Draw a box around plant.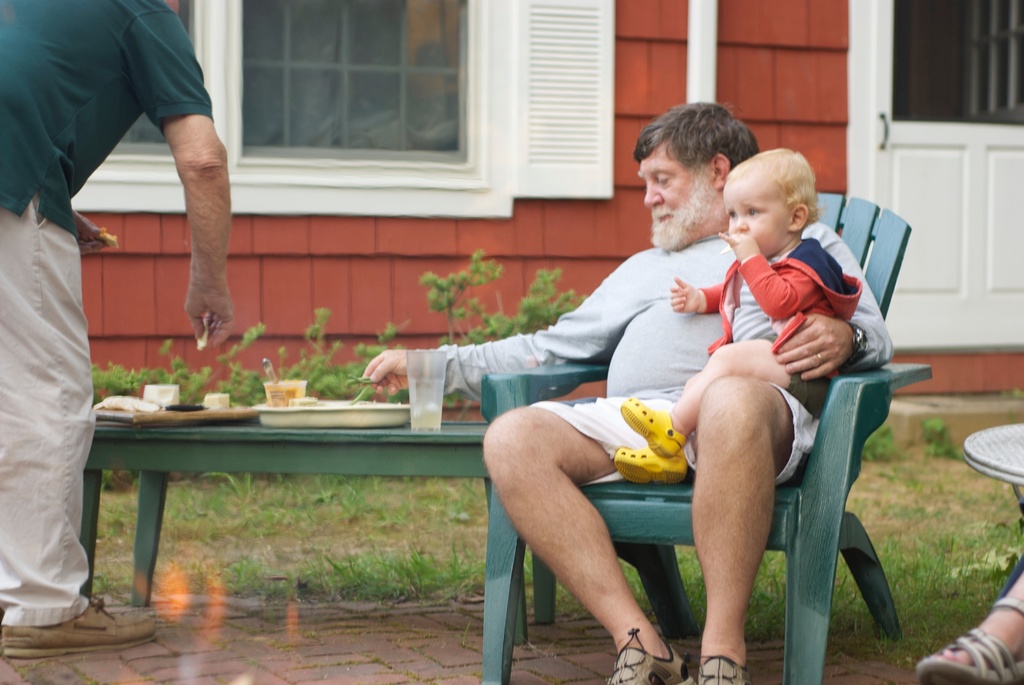
<box>829,546,872,633</box>.
